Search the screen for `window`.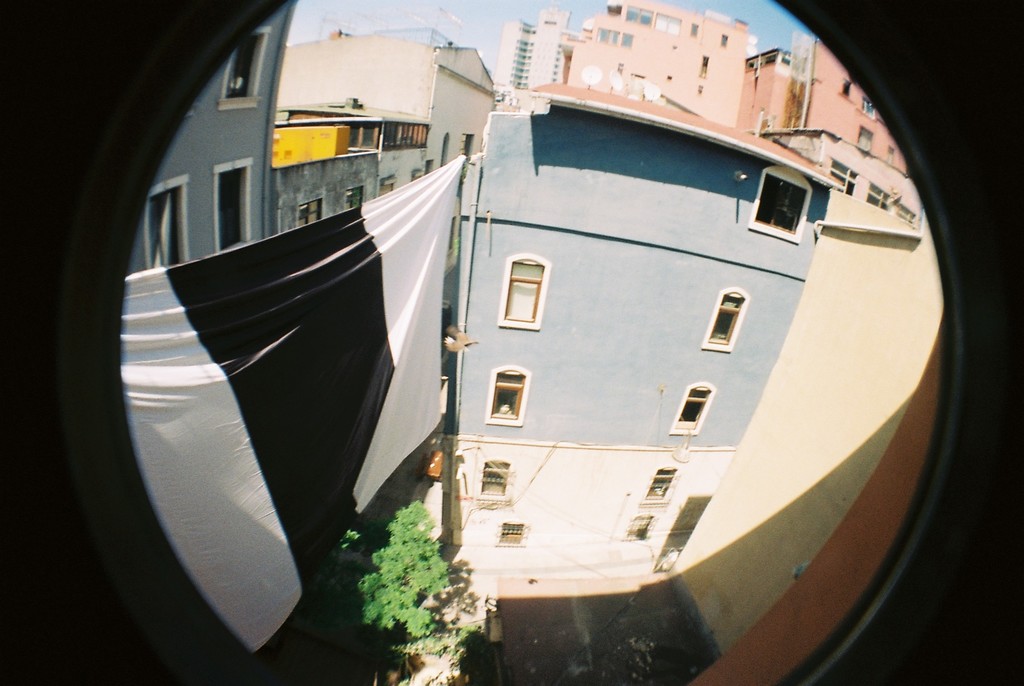
Found at x1=623 y1=511 x2=650 y2=540.
